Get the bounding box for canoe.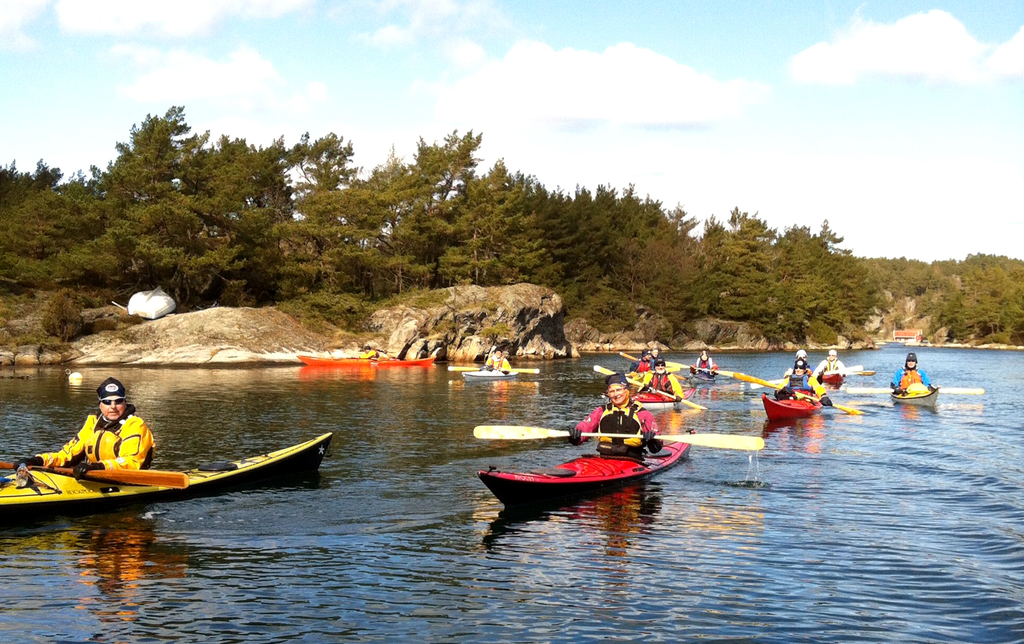
889:383:941:411.
